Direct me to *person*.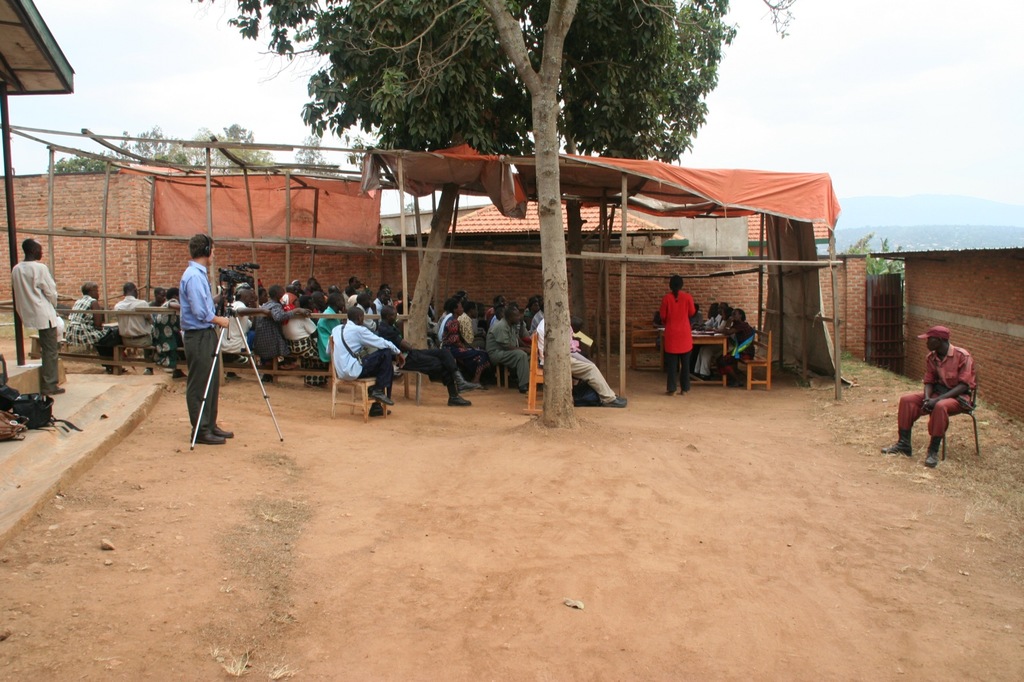
Direction: box=[178, 235, 240, 443].
